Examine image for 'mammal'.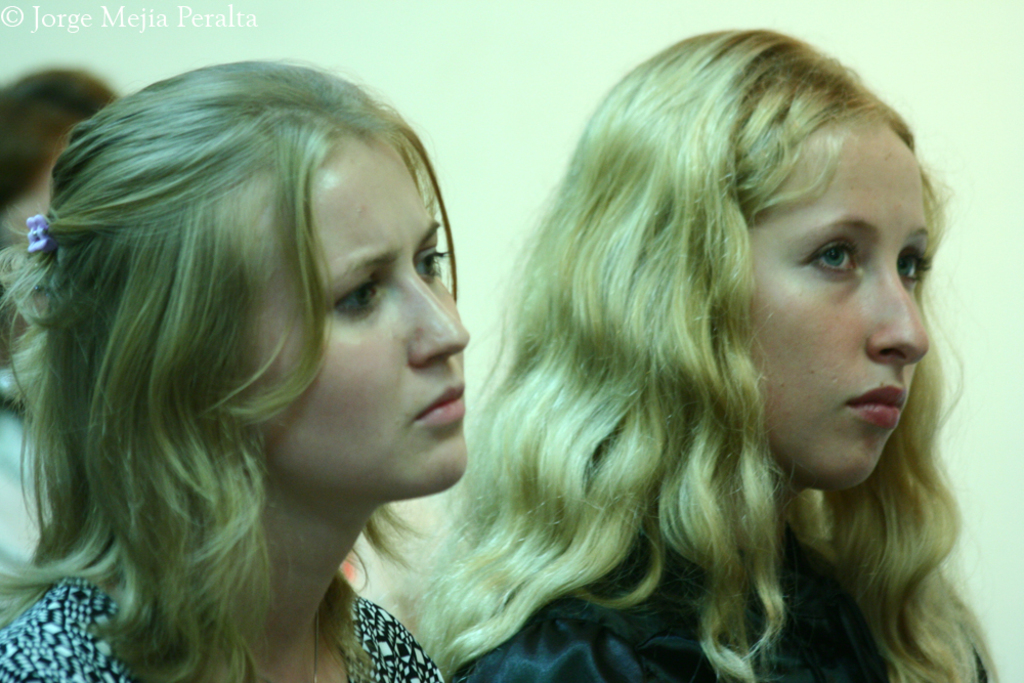
Examination result: crop(391, 22, 1001, 682).
